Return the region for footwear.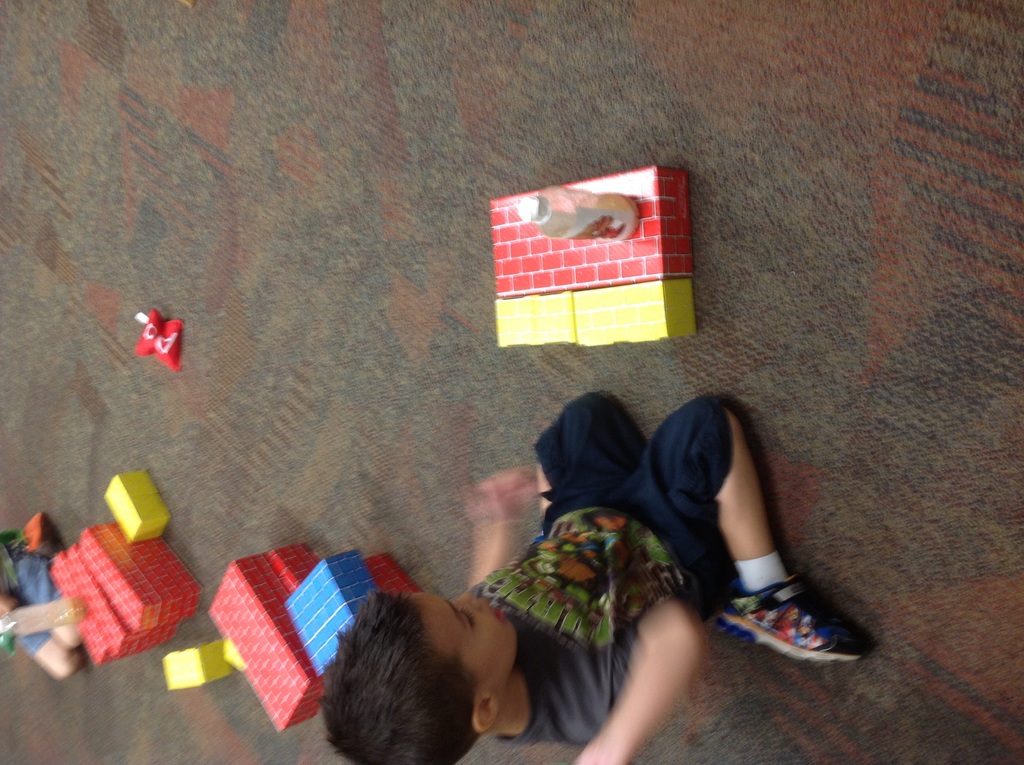
(x1=705, y1=583, x2=879, y2=667).
